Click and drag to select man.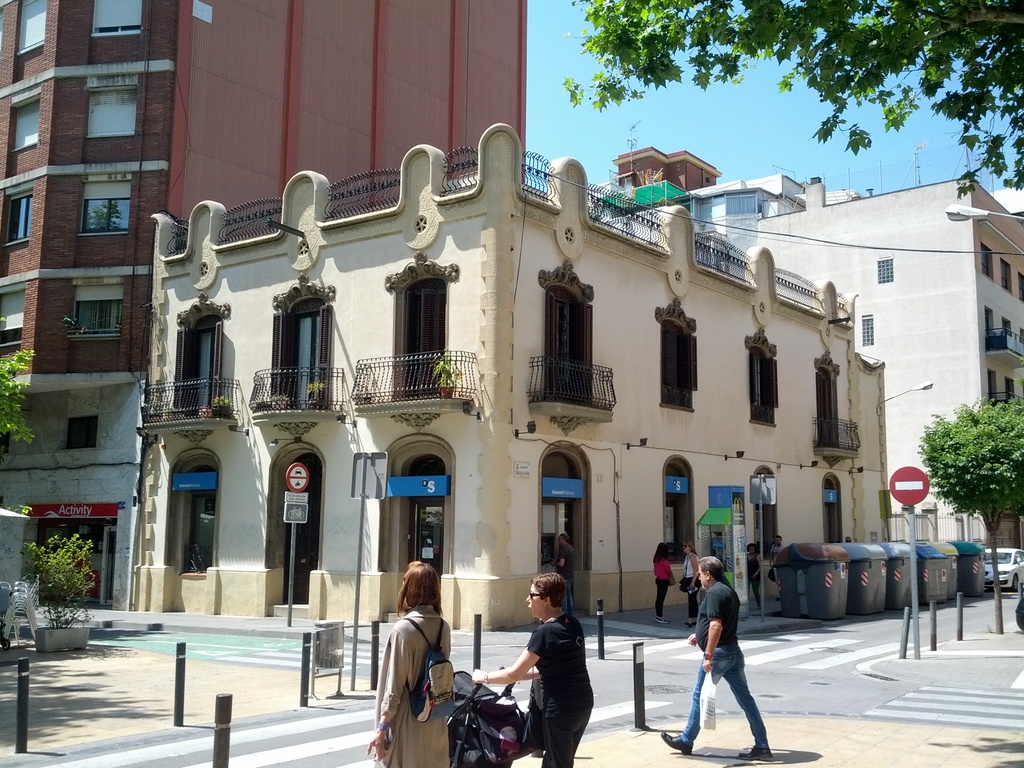
Selection: x1=490 y1=586 x2=597 y2=761.
